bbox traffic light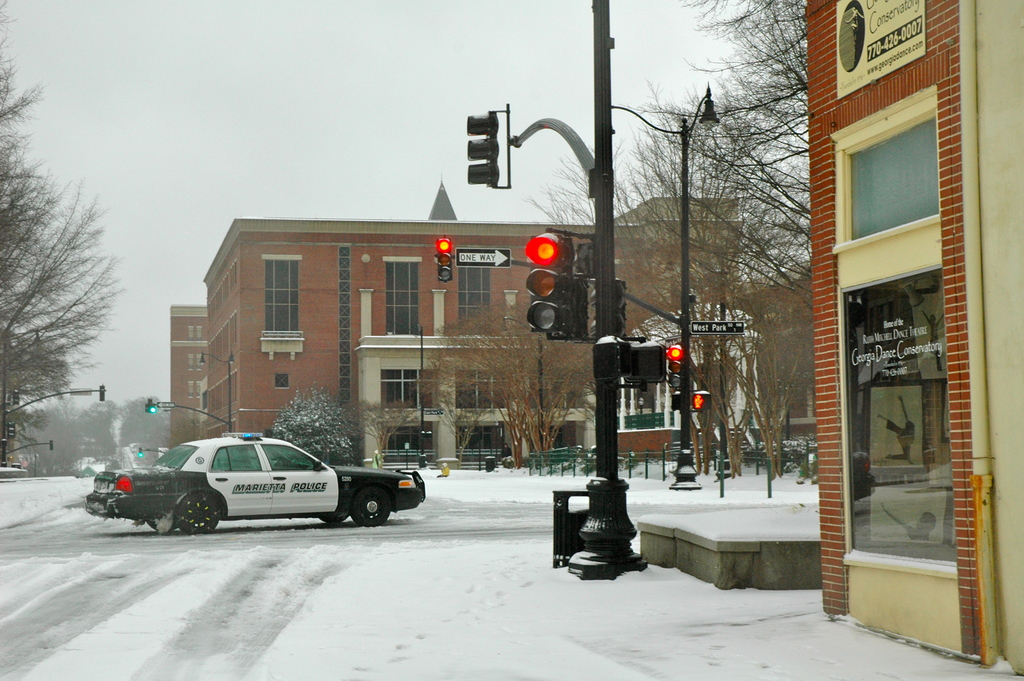
[x1=623, y1=334, x2=666, y2=394]
